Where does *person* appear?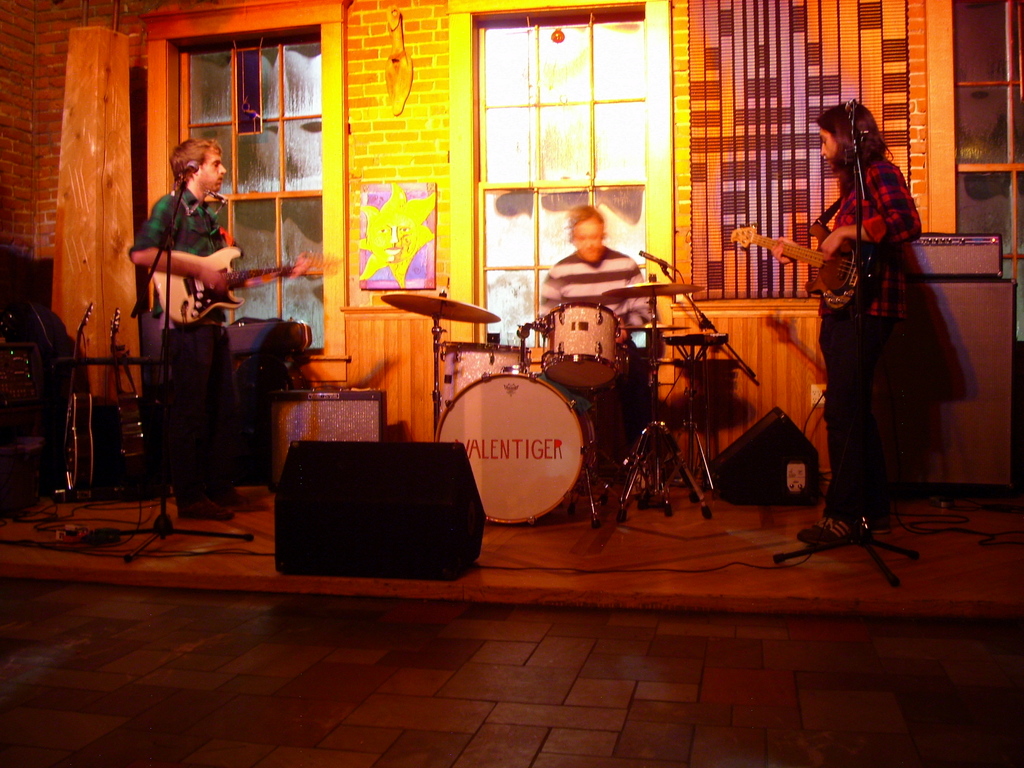
Appears at rect(131, 135, 319, 522).
